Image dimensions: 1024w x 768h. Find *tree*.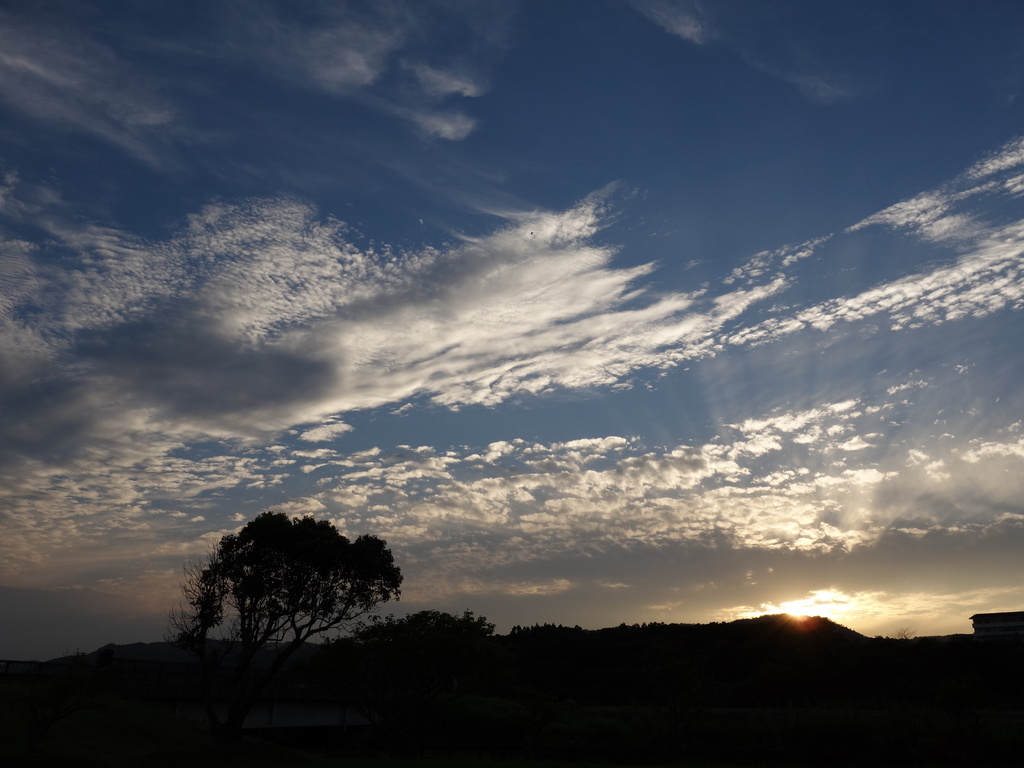
select_region(188, 505, 400, 684).
